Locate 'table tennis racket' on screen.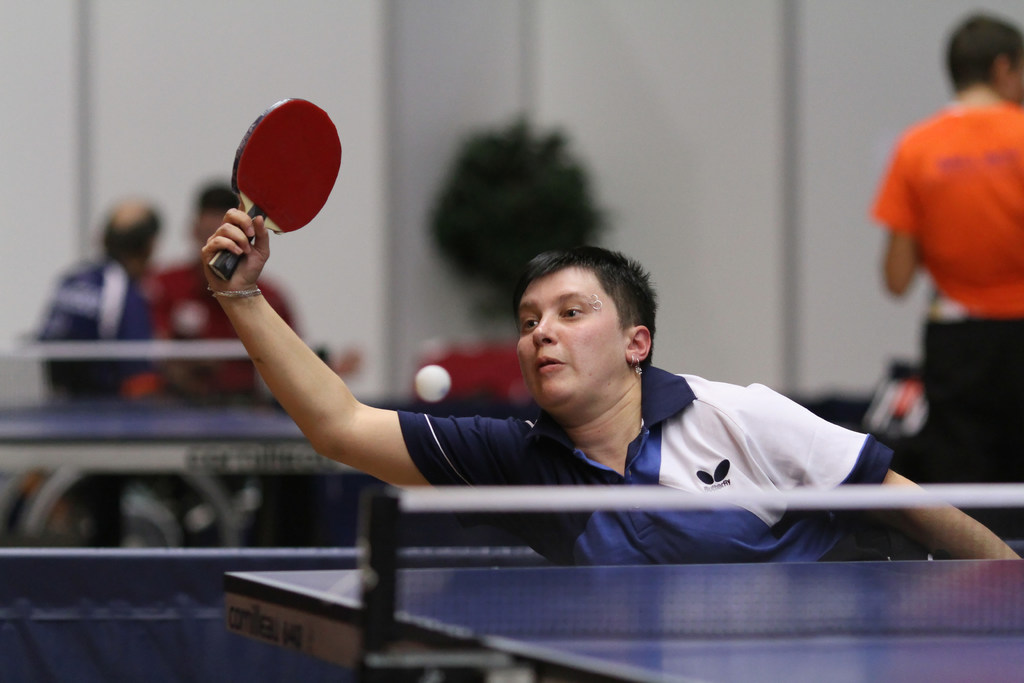
On screen at (204, 97, 344, 287).
